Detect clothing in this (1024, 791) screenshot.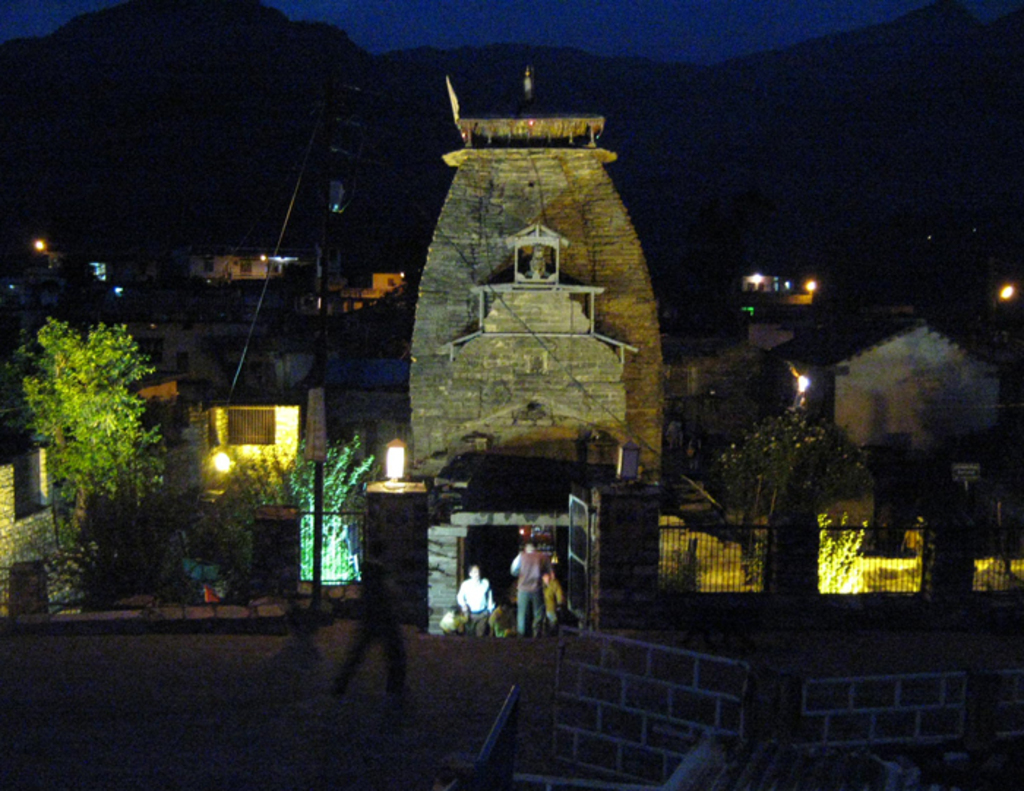
Detection: bbox=(332, 560, 408, 693).
